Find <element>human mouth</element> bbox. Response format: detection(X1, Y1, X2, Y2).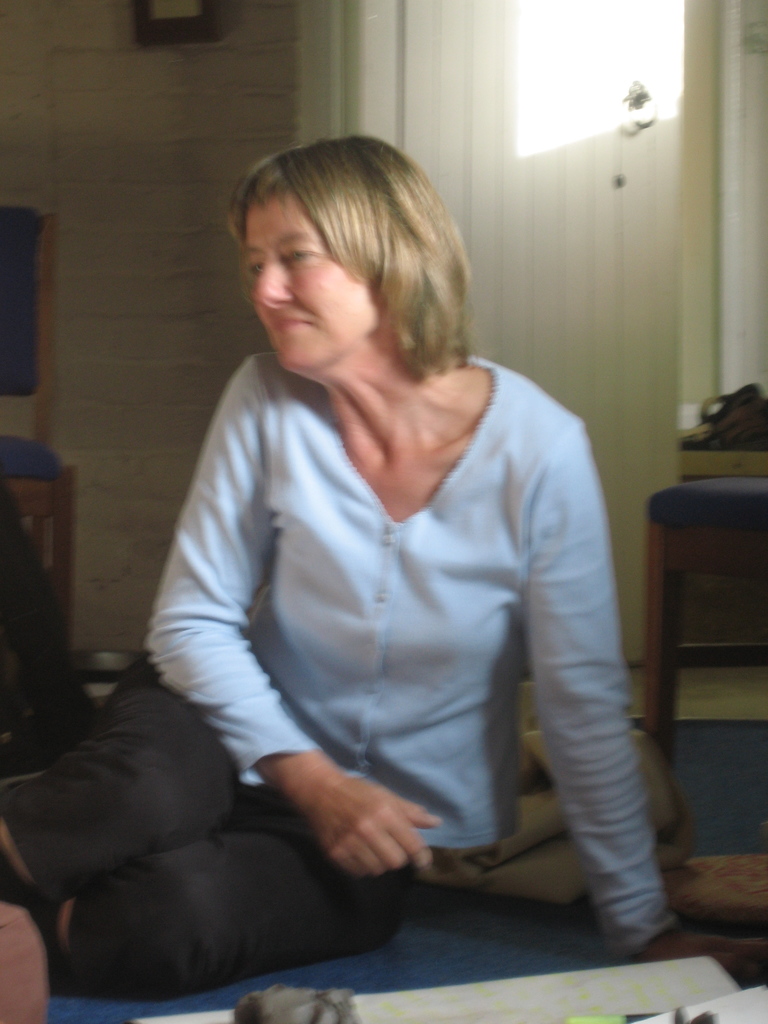
detection(275, 319, 308, 330).
